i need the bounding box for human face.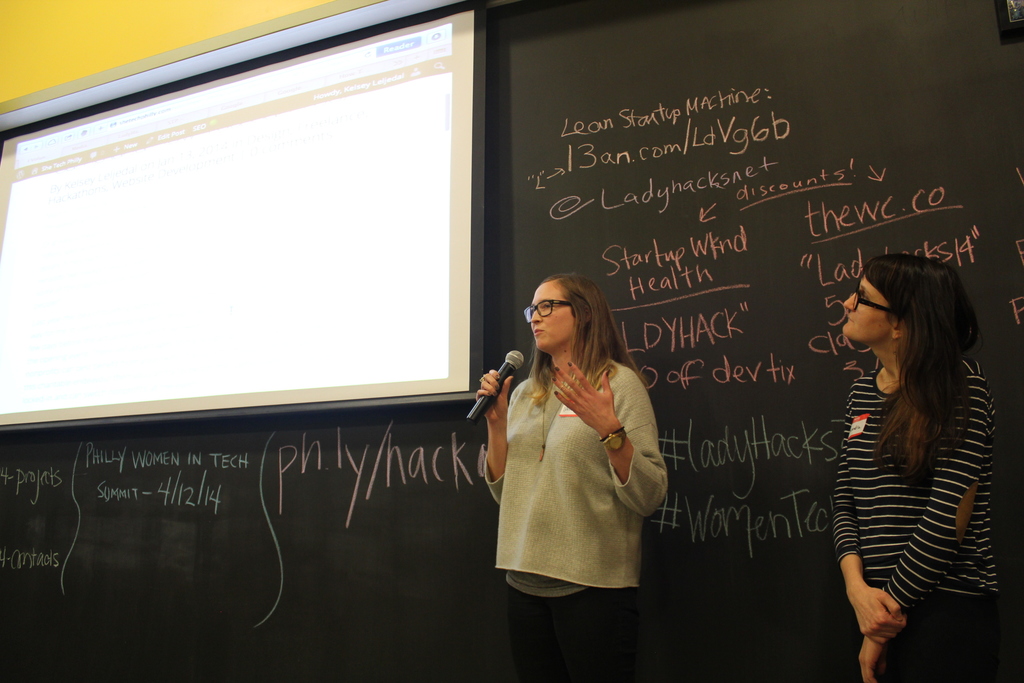
Here it is: detection(838, 273, 892, 340).
